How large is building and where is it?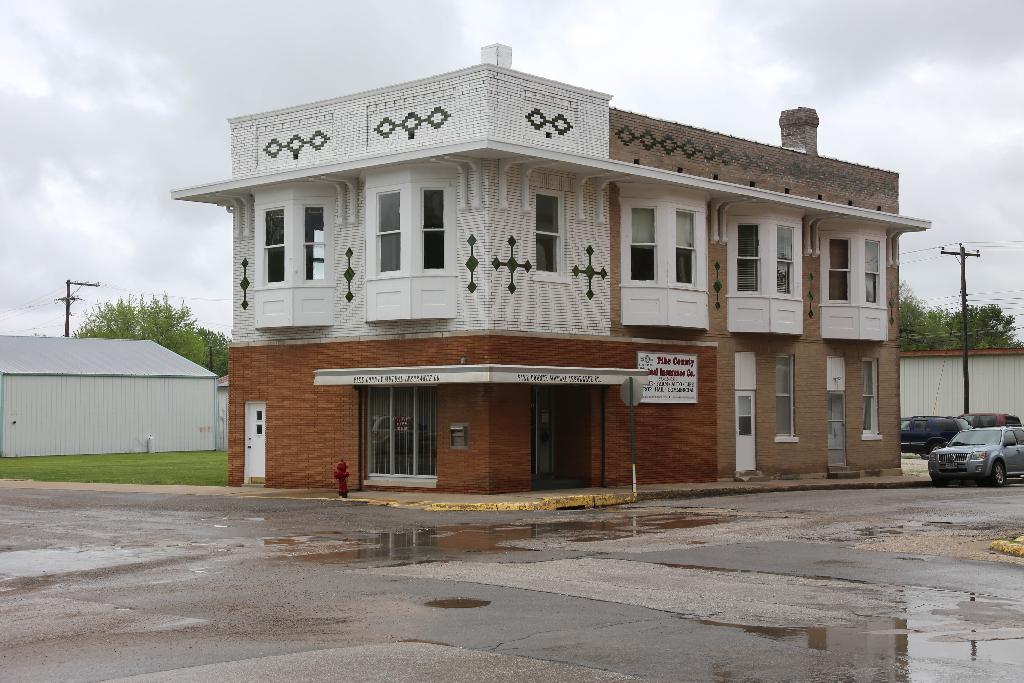
Bounding box: locate(893, 347, 1023, 431).
